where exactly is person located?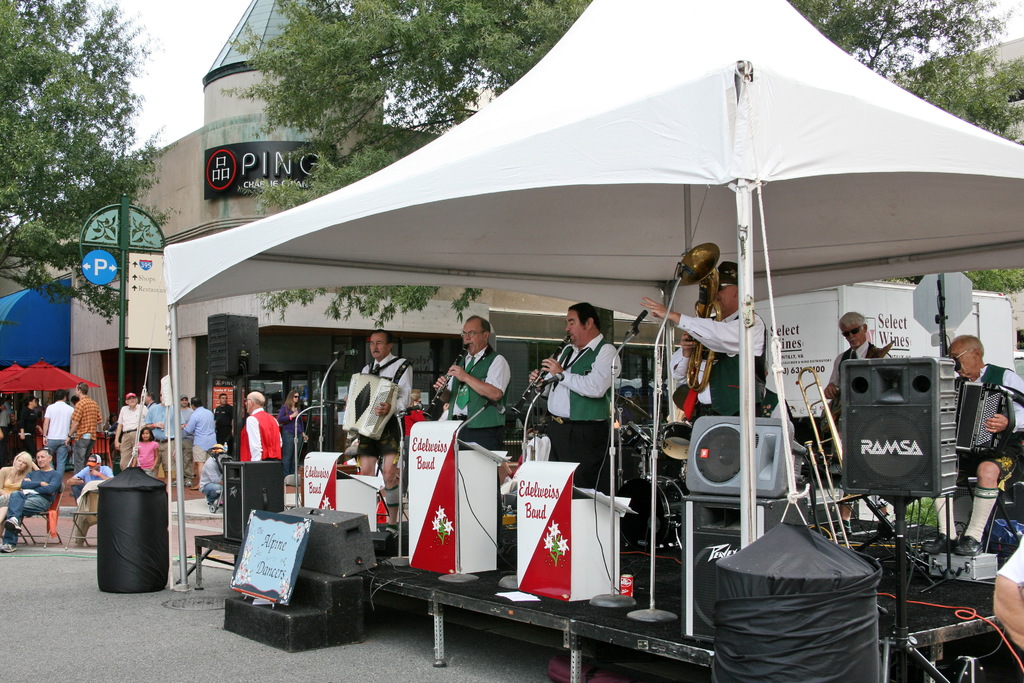
Its bounding box is Rect(136, 425, 161, 471).
